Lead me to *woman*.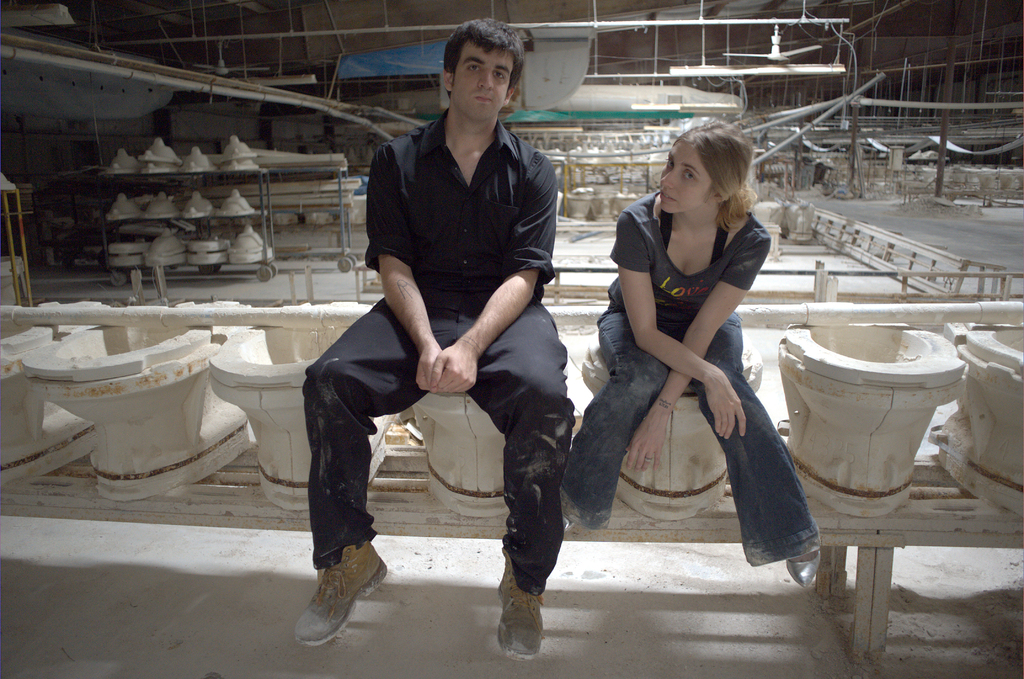
Lead to 558 124 826 594.
